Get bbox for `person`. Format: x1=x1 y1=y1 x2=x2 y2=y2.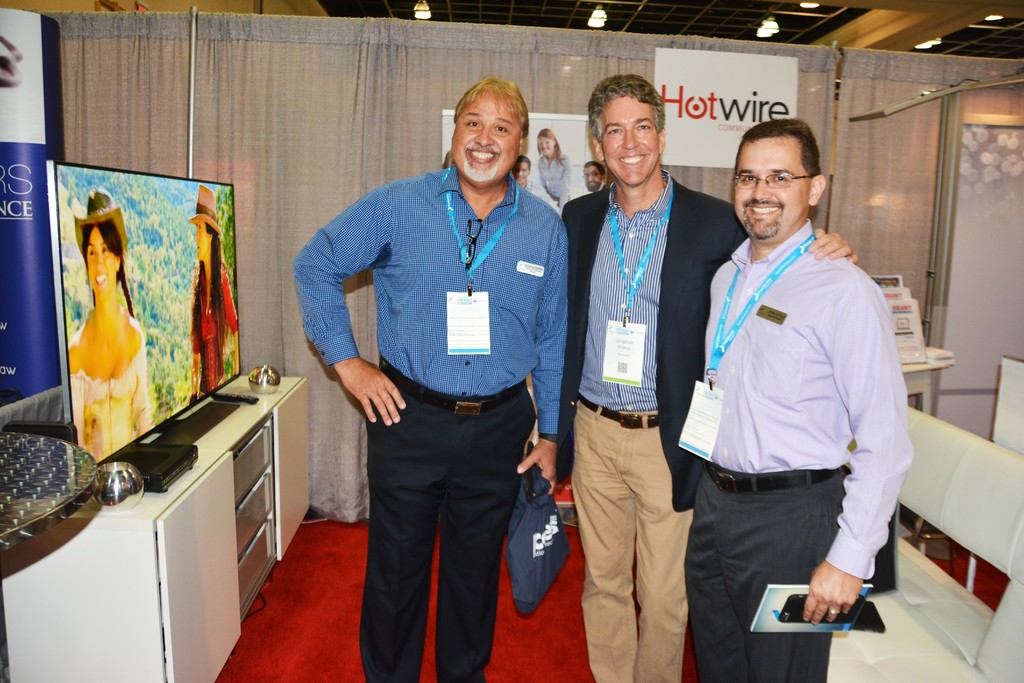
x1=292 y1=73 x2=570 y2=682.
